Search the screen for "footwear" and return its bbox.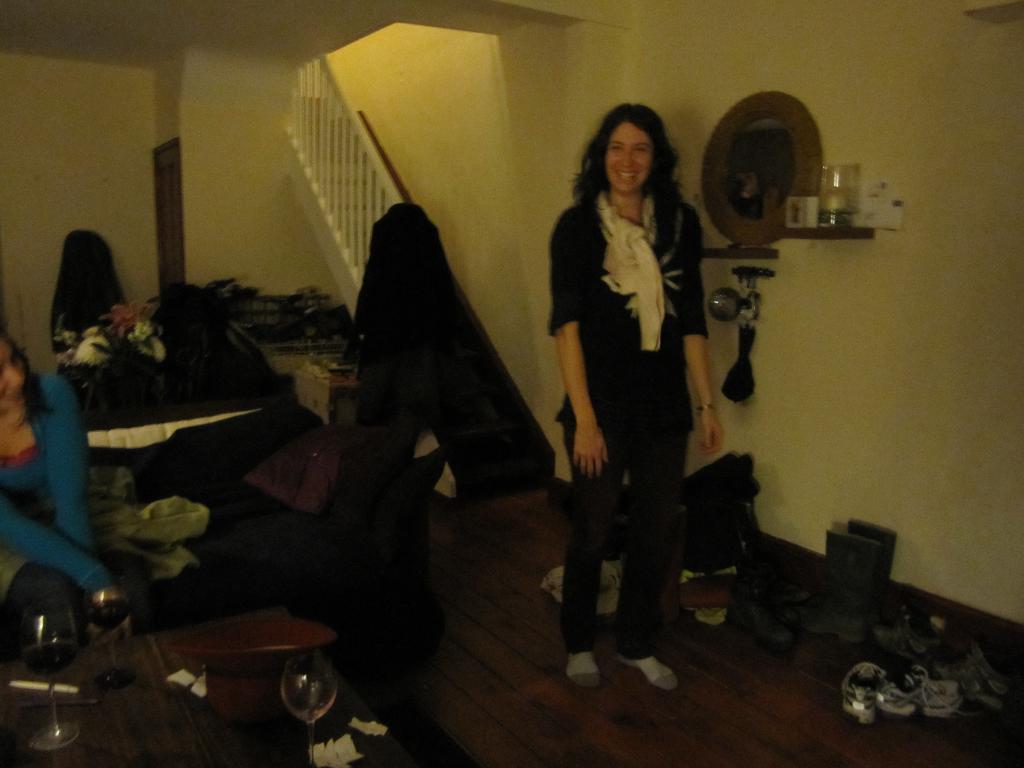
Found: locate(870, 600, 948, 659).
